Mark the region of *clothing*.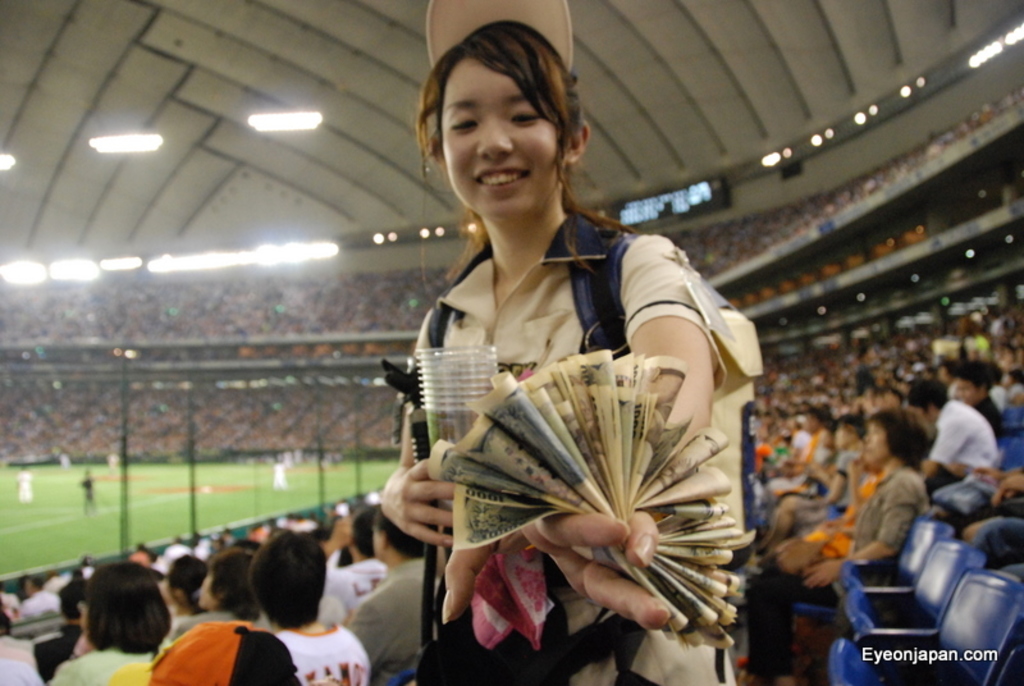
Region: rect(0, 628, 58, 685).
